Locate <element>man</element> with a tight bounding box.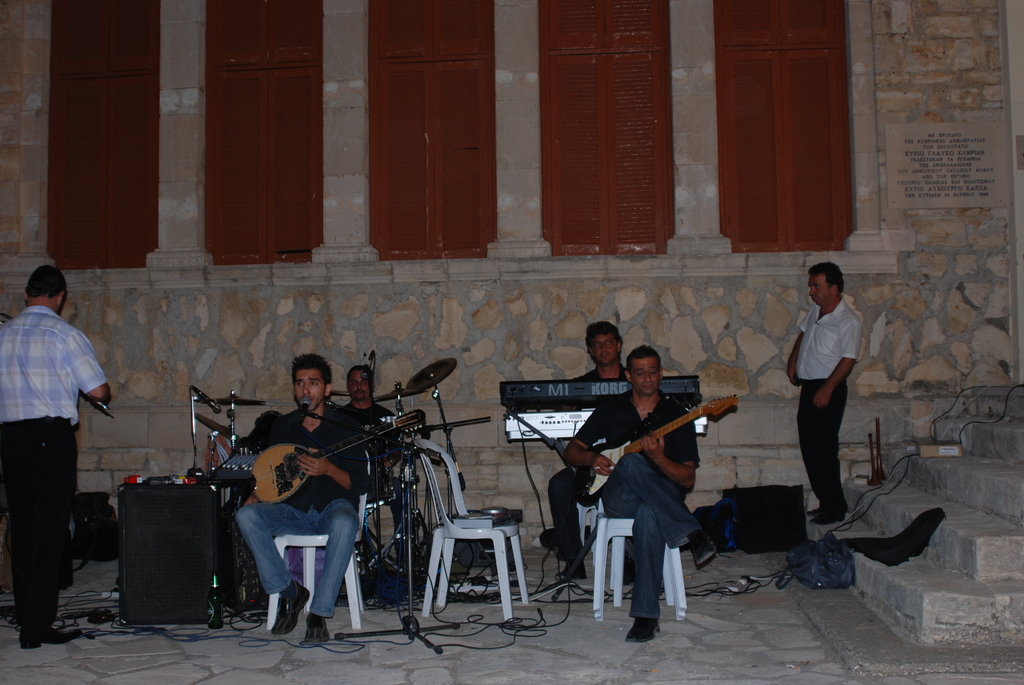
bbox=(241, 355, 383, 646).
